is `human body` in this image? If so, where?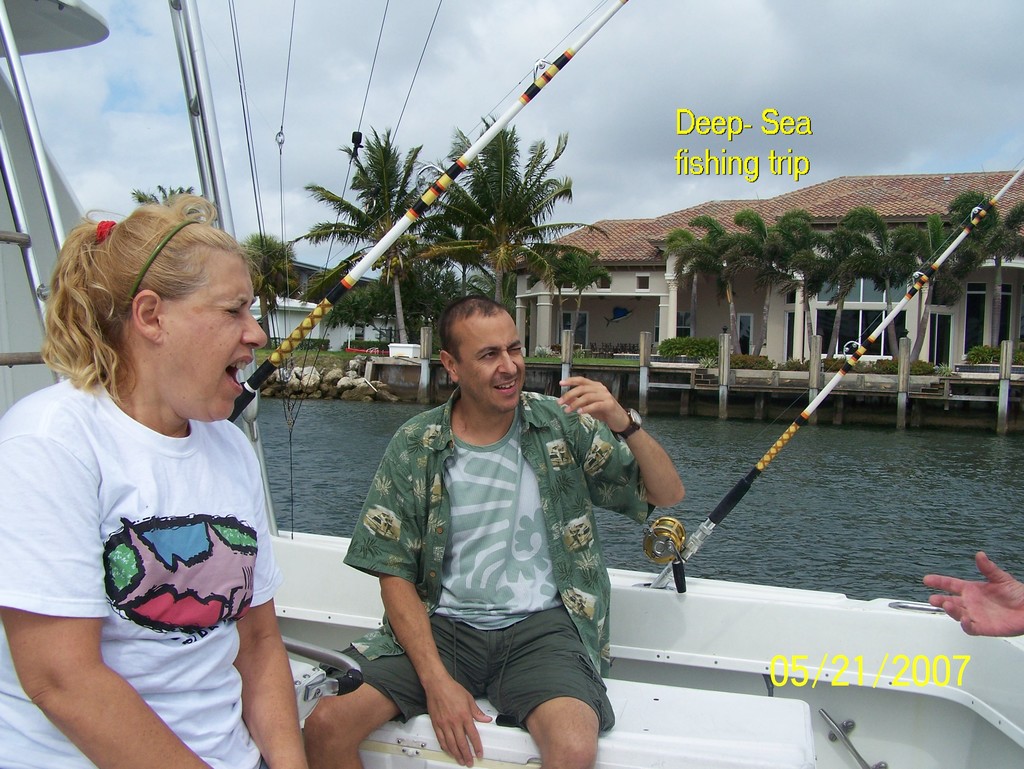
Yes, at 0/183/310/768.
